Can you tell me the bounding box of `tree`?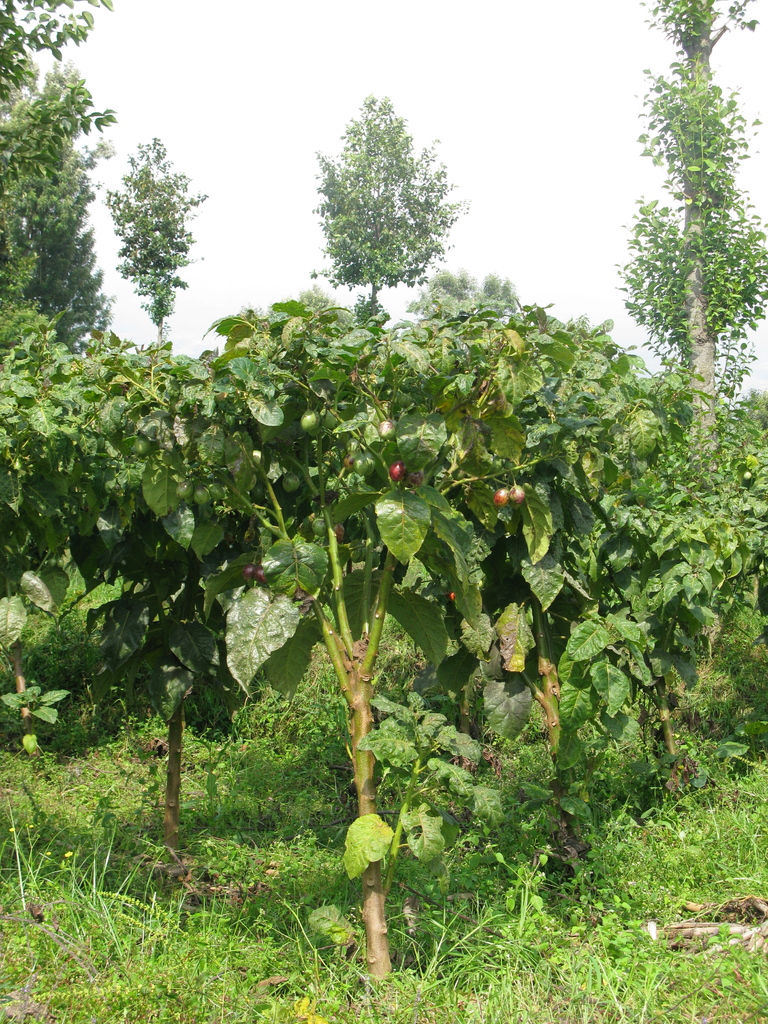
[x1=0, y1=0, x2=115, y2=330].
